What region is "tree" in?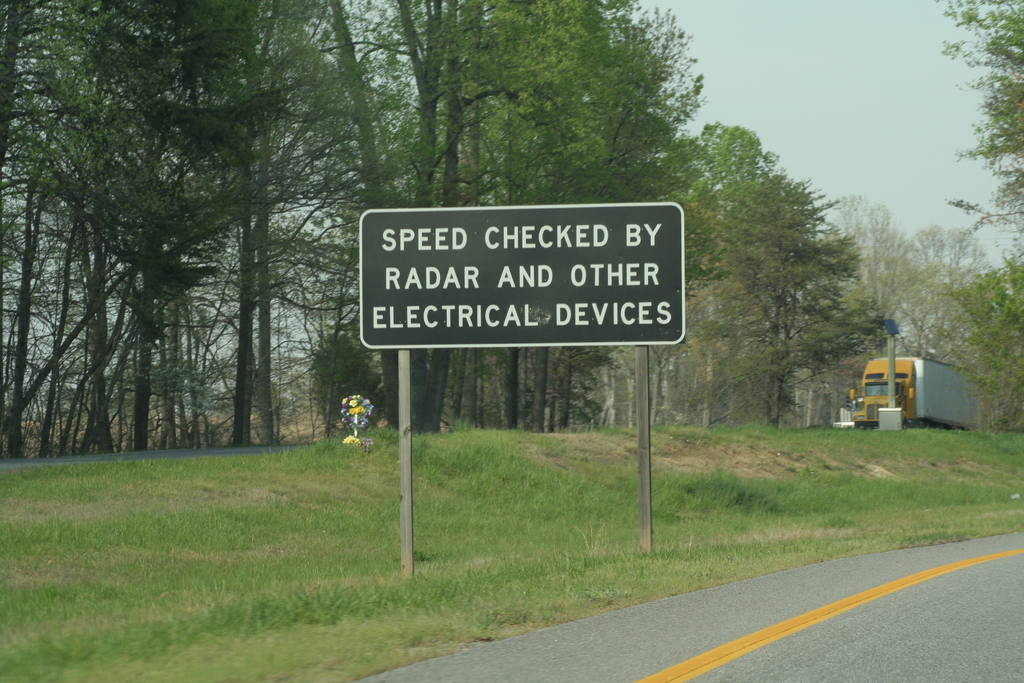
select_region(934, 0, 1023, 437).
